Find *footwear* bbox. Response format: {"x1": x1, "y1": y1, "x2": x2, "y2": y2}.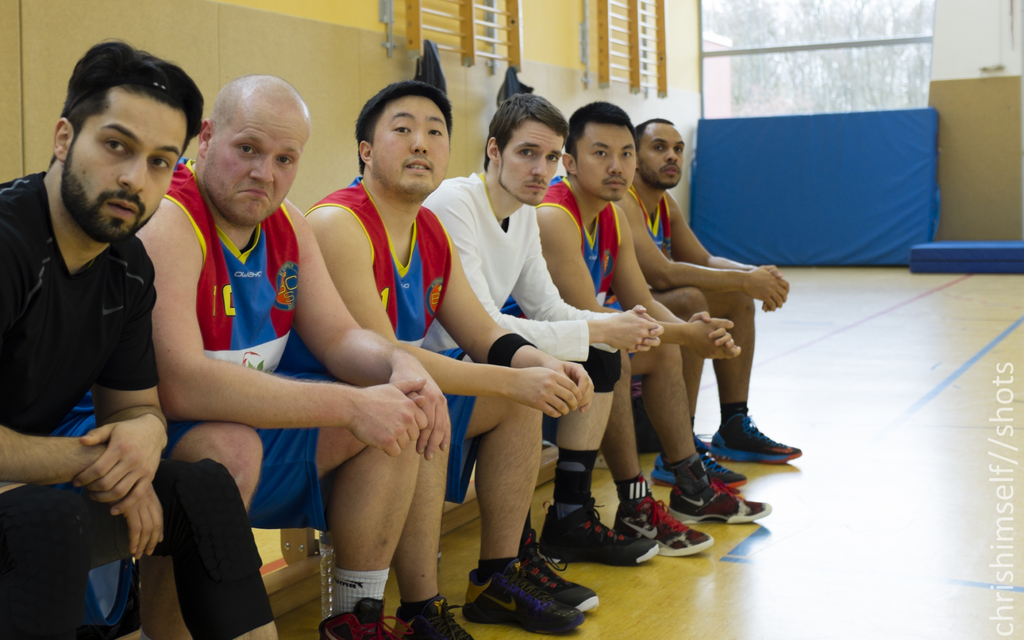
{"x1": 538, "y1": 496, "x2": 658, "y2": 564}.
